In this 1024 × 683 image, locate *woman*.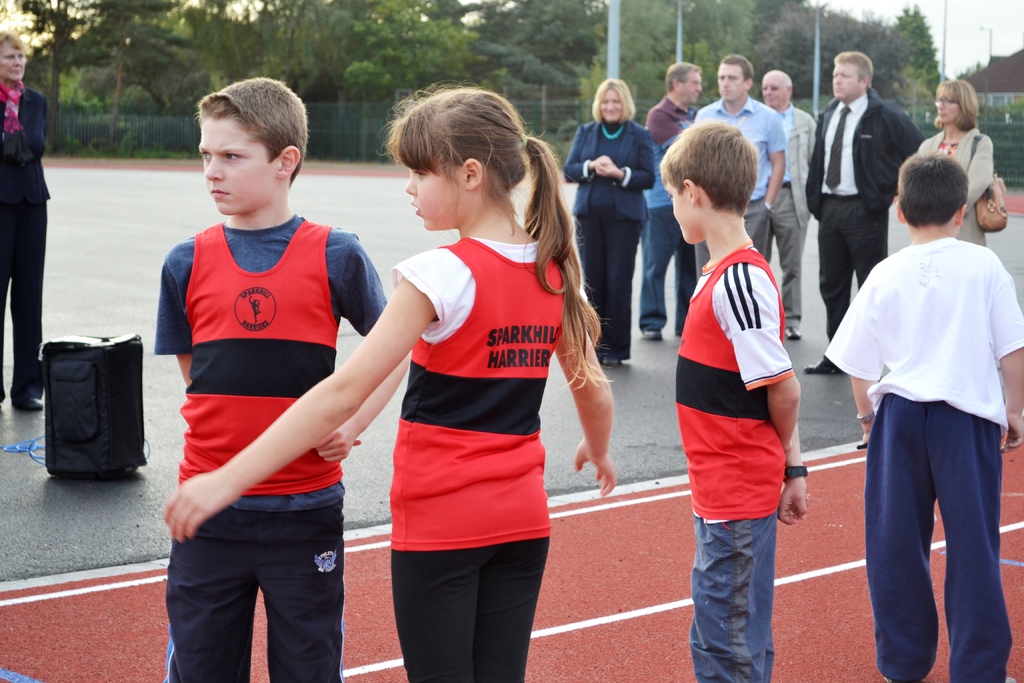
Bounding box: pyautogui.locateOnScreen(0, 29, 49, 411).
